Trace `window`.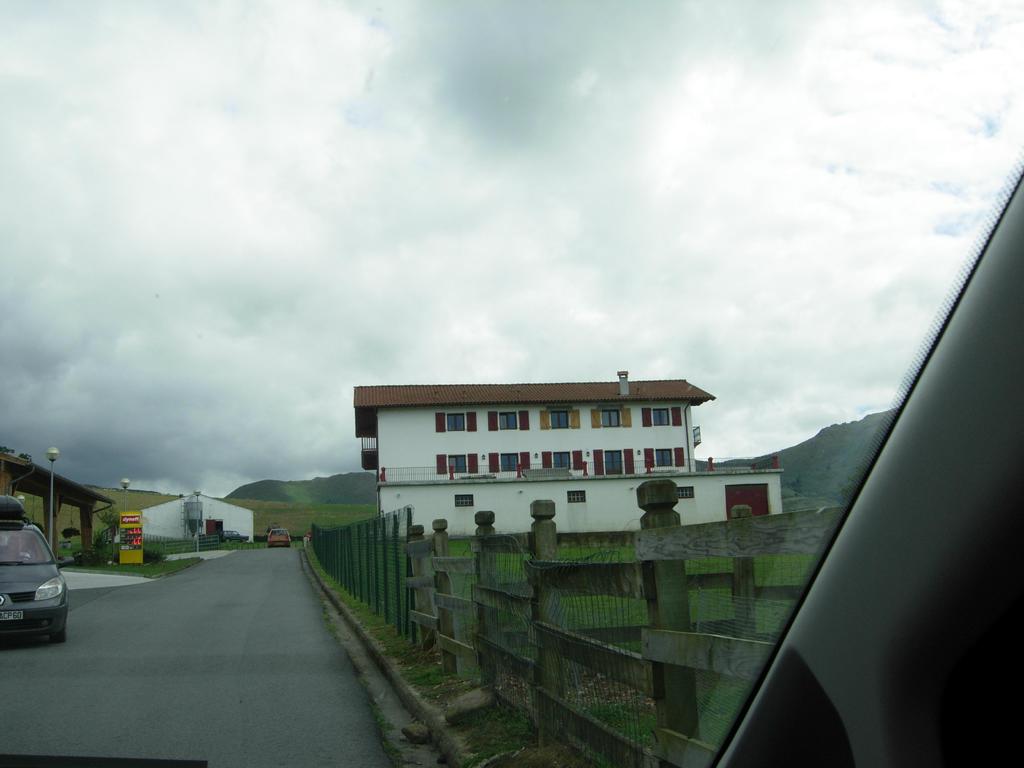
Traced to BBox(589, 408, 639, 434).
